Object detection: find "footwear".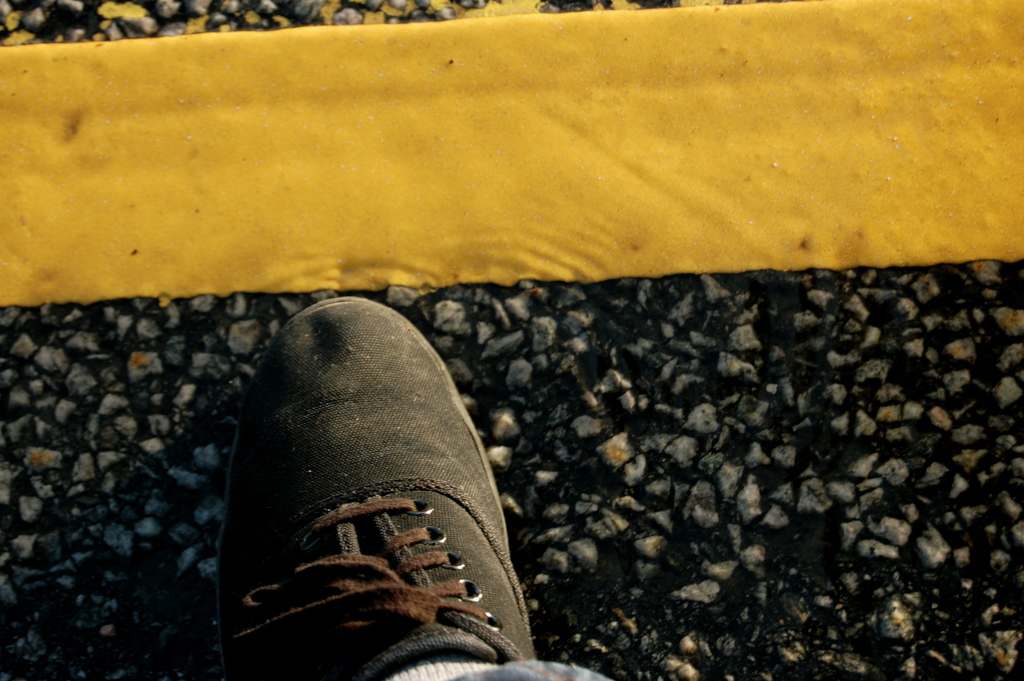
[212, 291, 535, 680].
